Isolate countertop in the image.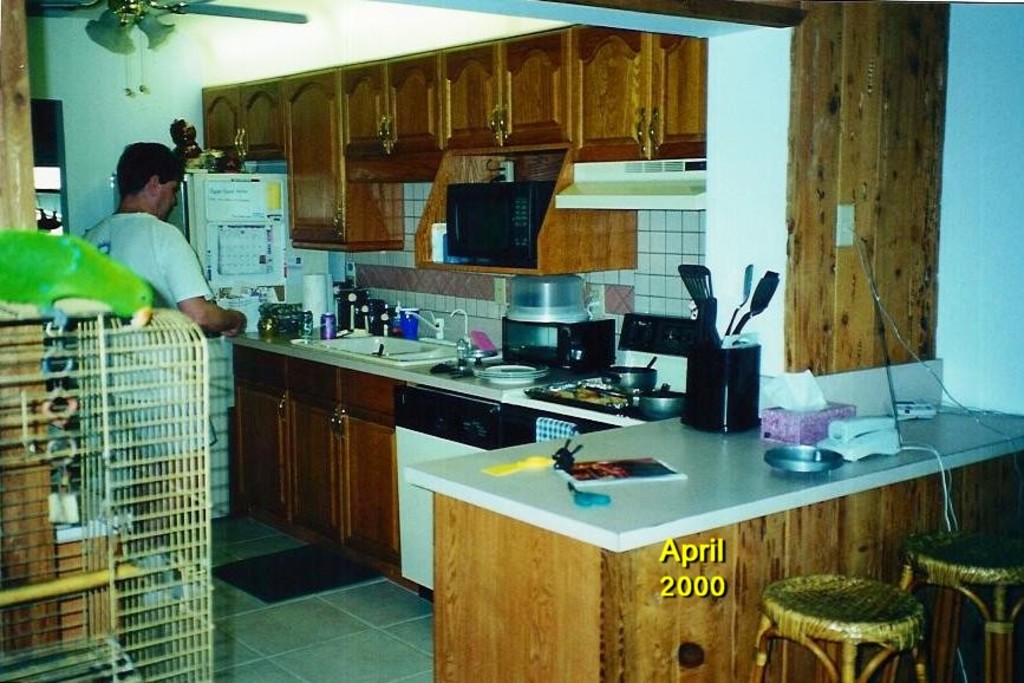
Isolated region: 228/290/711/436.
